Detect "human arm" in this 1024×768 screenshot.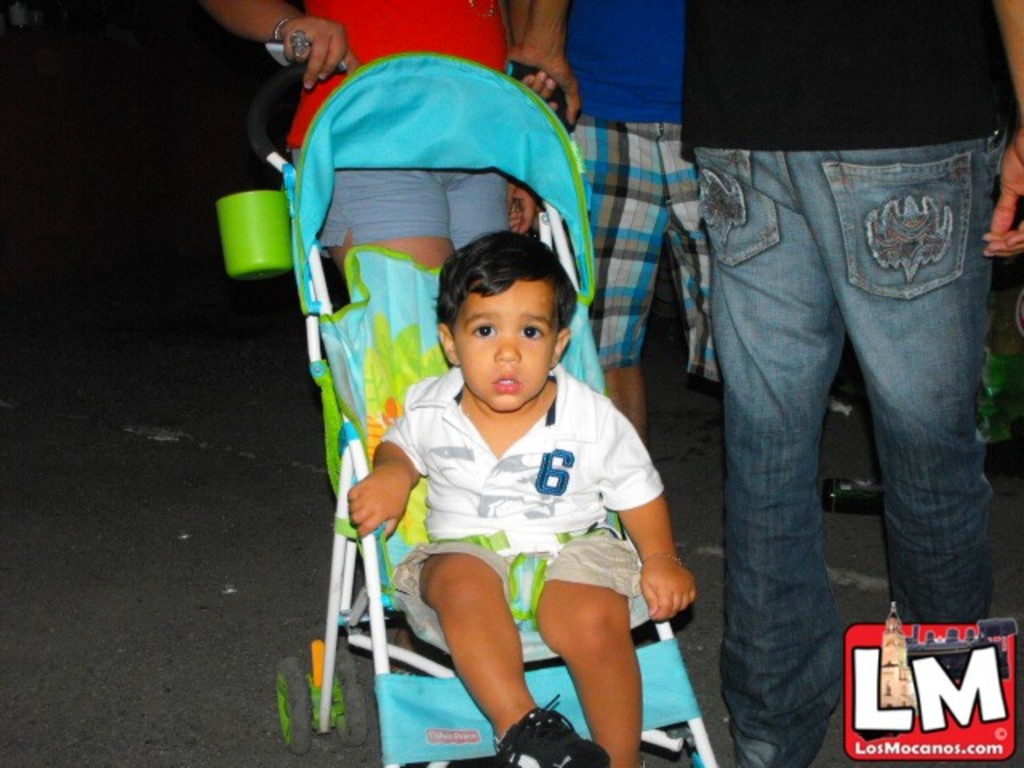
Detection: 202,0,357,90.
